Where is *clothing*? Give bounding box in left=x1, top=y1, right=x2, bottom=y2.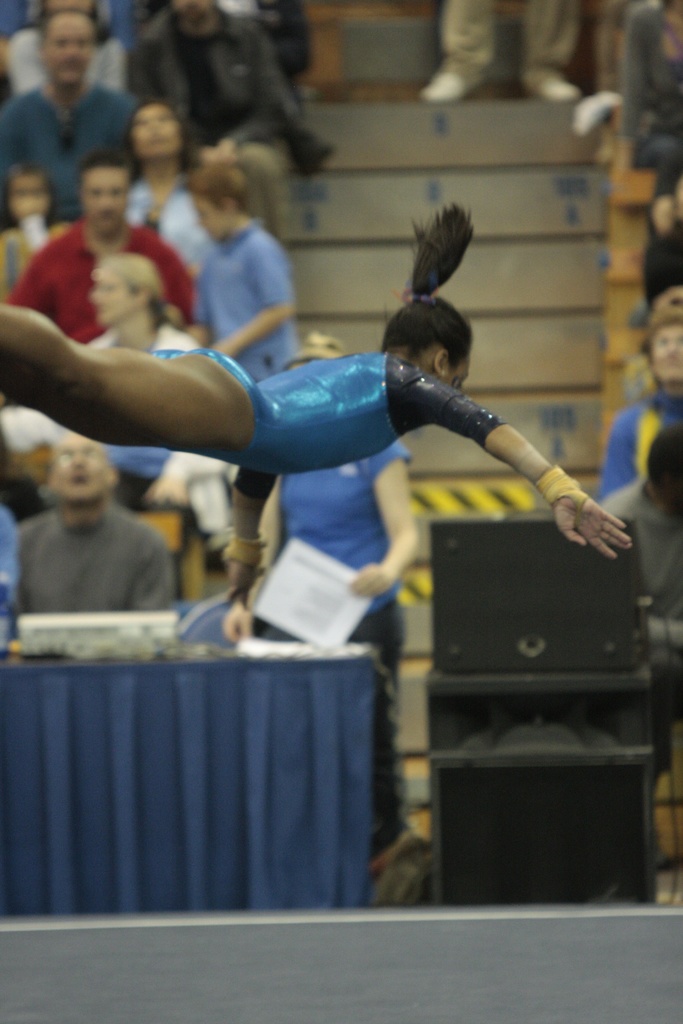
left=0, top=507, right=177, bottom=612.
